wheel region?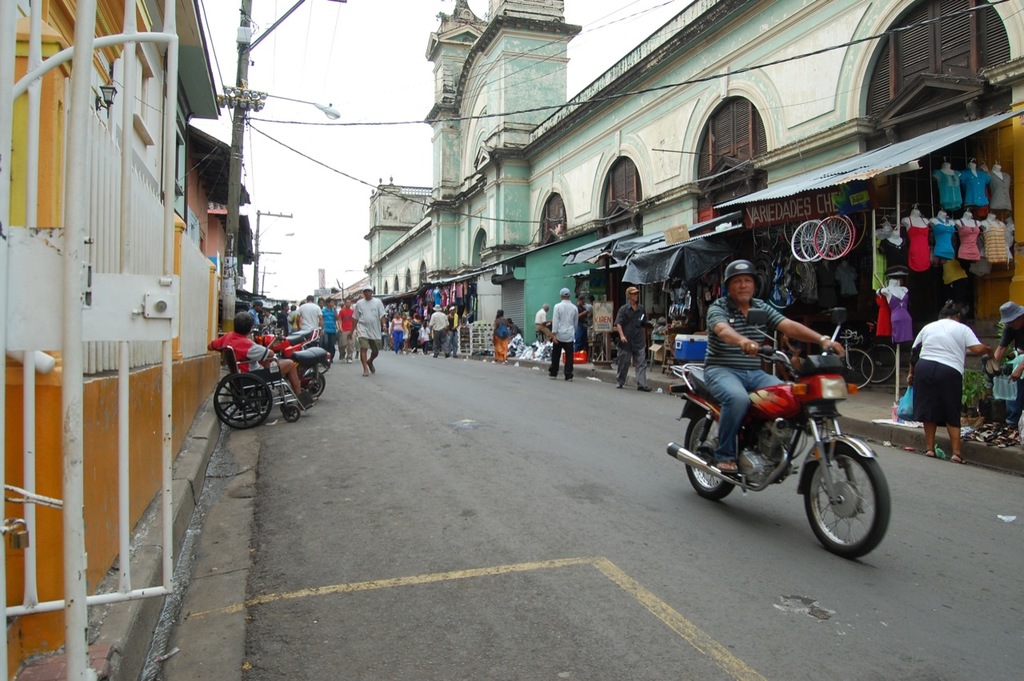
<bbox>213, 375, 270, 427</bbox>
